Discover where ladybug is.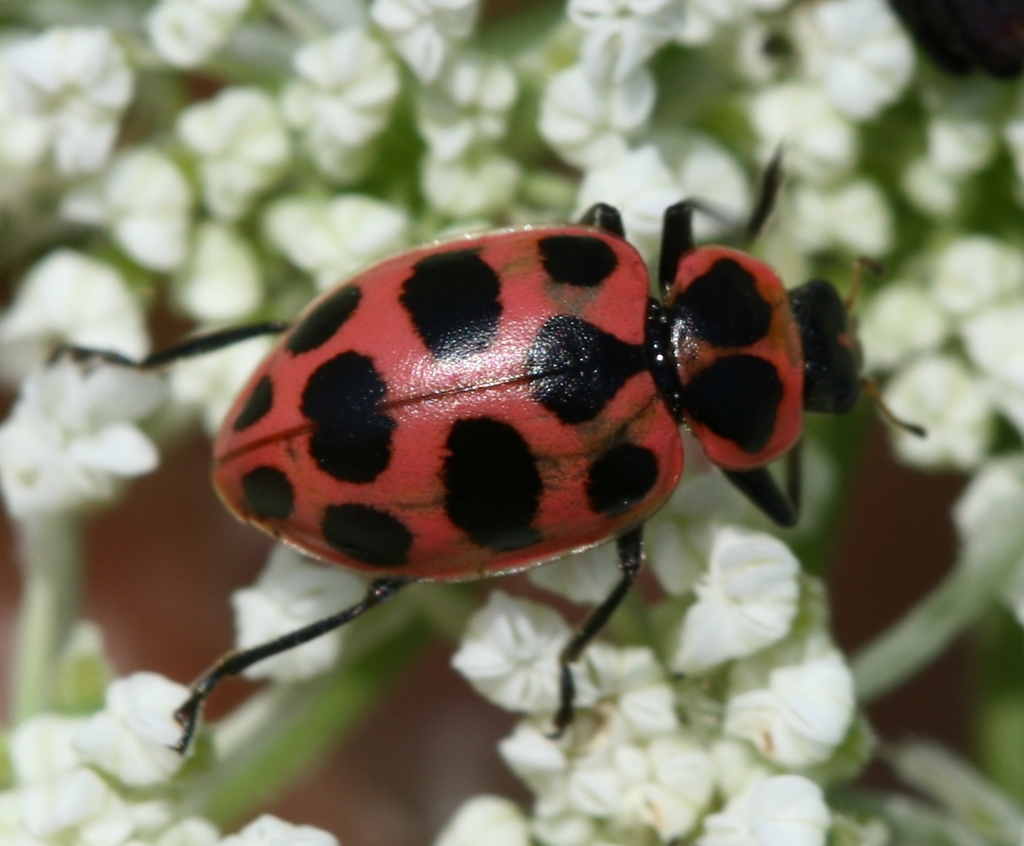
Discovered at (50, 138, 927, 758).
